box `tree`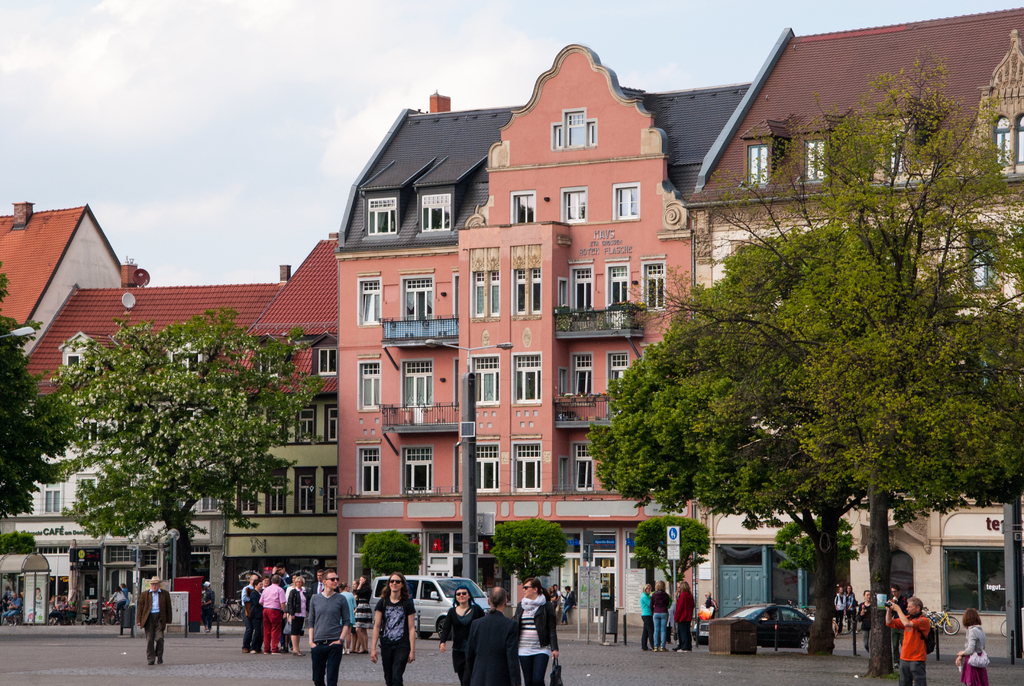
bbox(612, 48, 1023, 674)
